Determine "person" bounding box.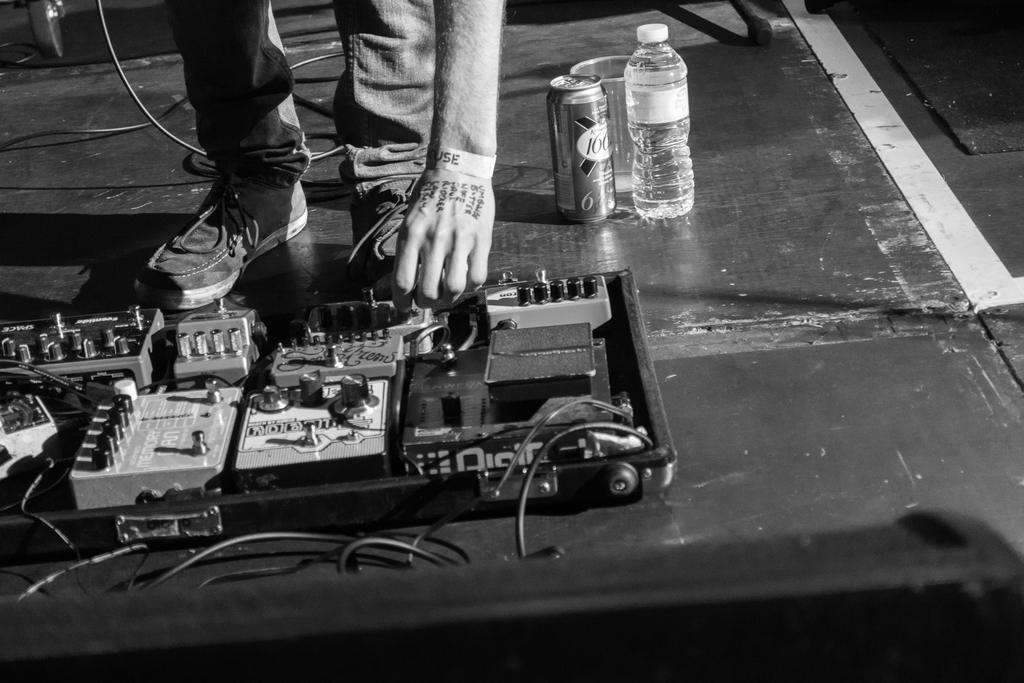
Determined: [left=159, top=4, right=438, bottom=352].
